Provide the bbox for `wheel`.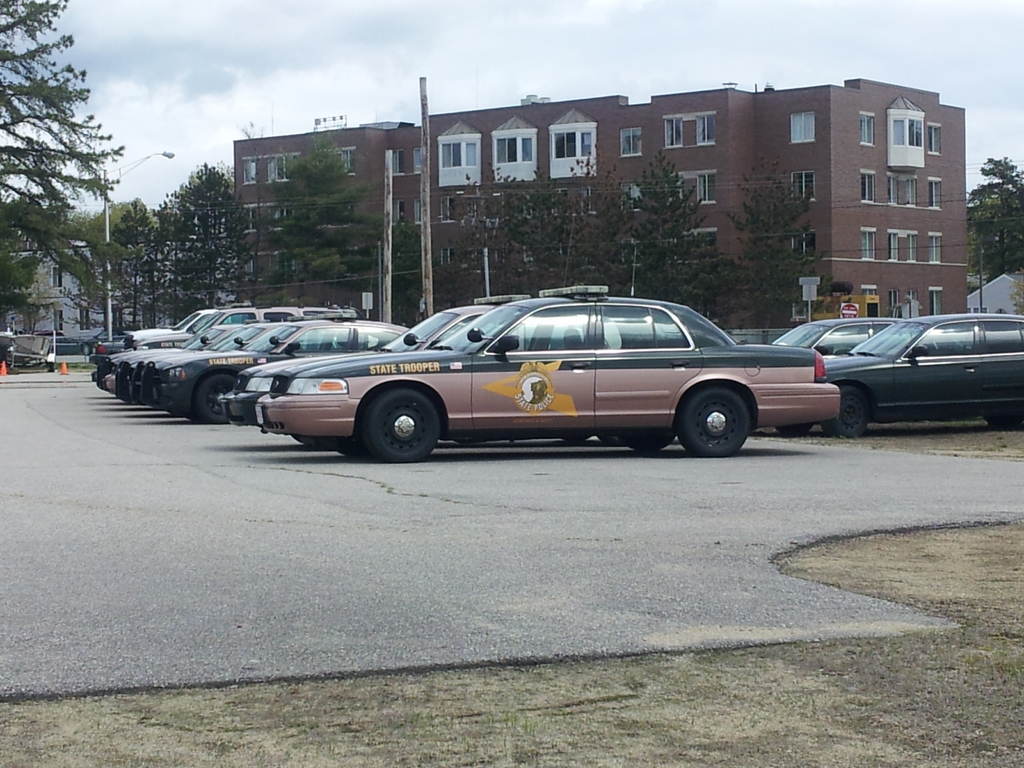
558,431,590,441.
